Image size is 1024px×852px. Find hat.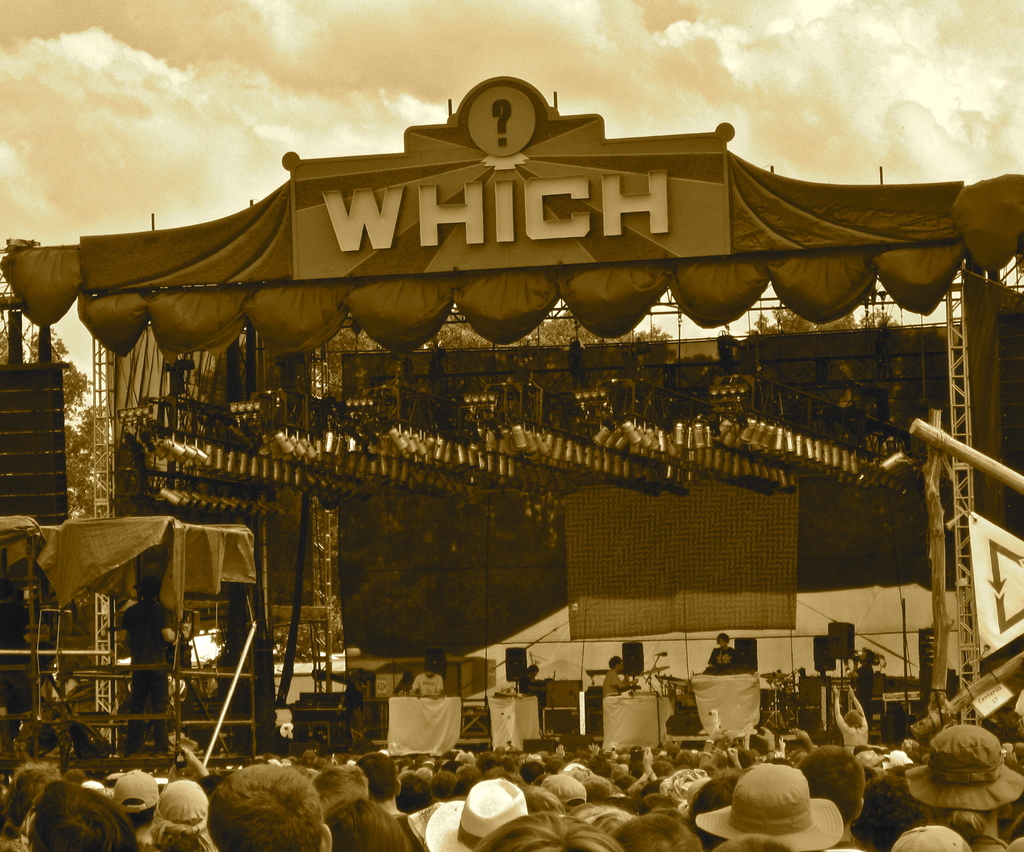
rect(543, 768, 585, 810).
